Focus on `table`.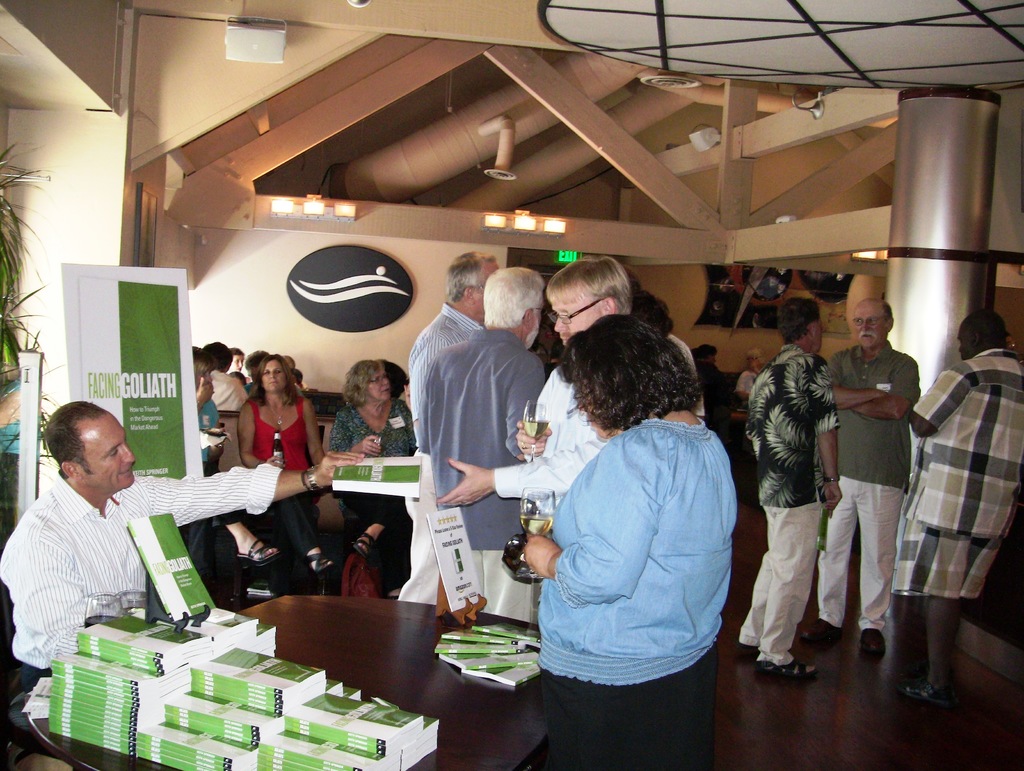
Focused at <bbox>36, 584, 576, 755</bbox>.
